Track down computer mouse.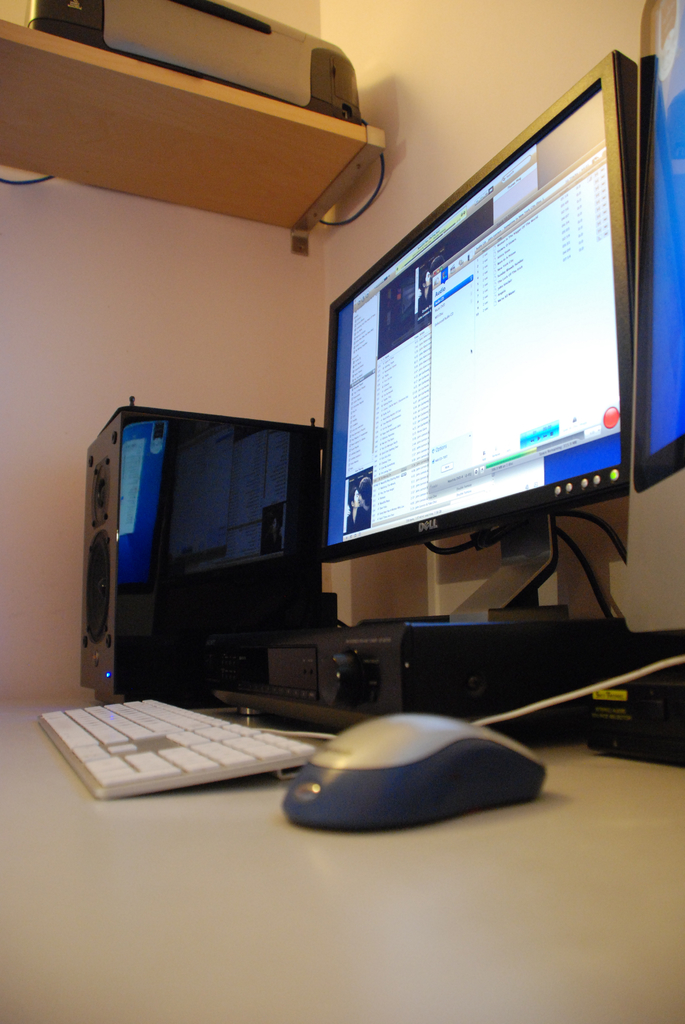
Tracked to pyautogui.locateOnScreen(276, 703, 553, 831).
